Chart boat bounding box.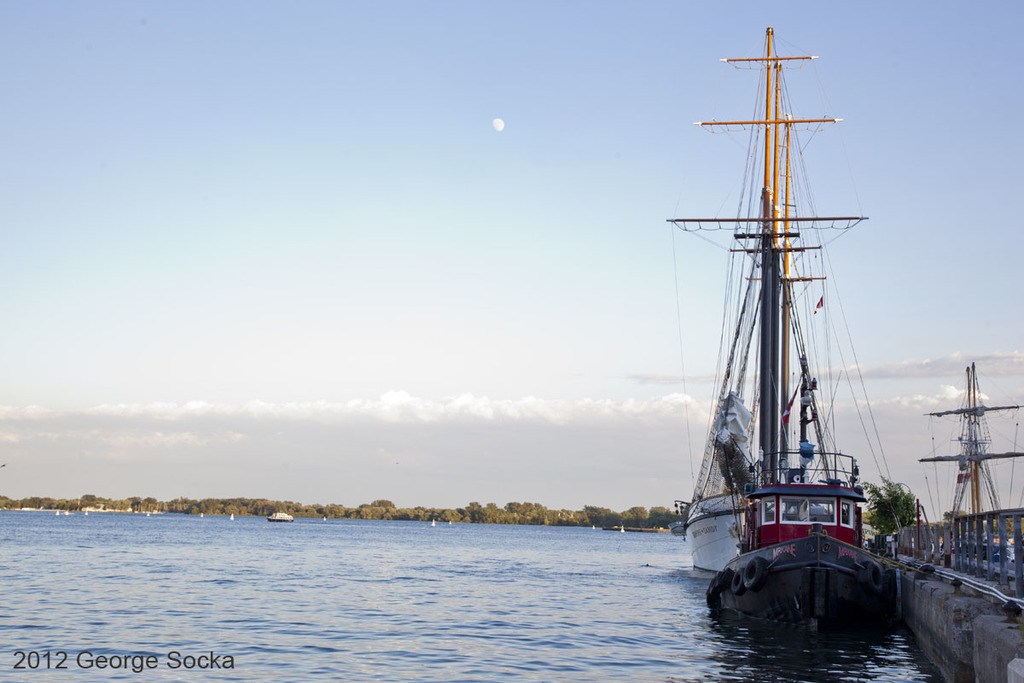
Charted: detection(660, 19, 930, 648).
